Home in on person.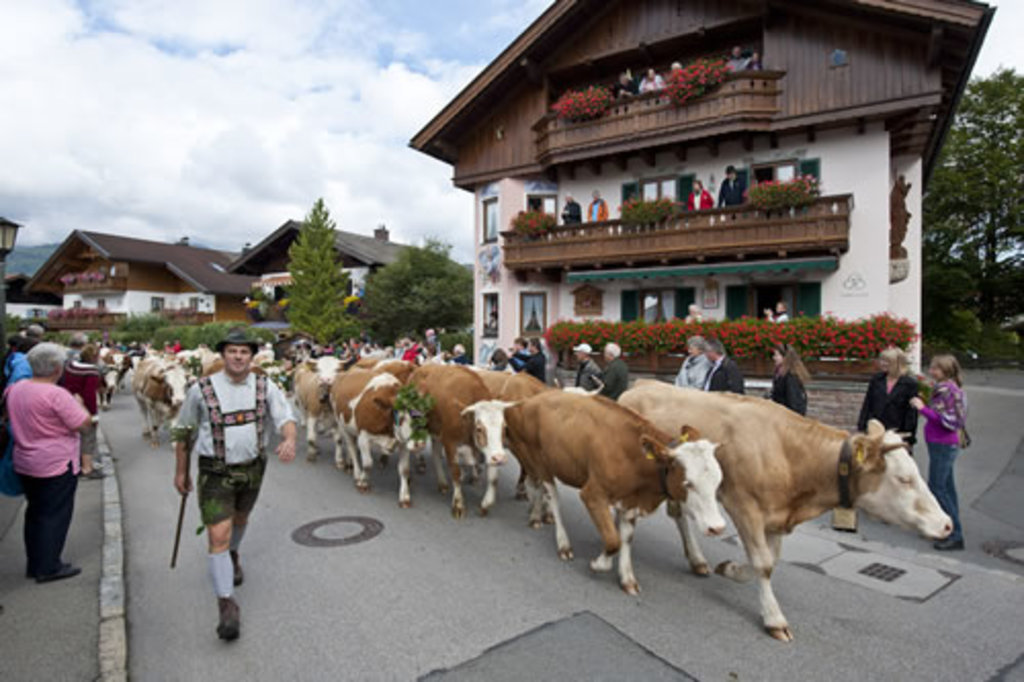
Homed in at select_region(721, 170, 745, 213).
